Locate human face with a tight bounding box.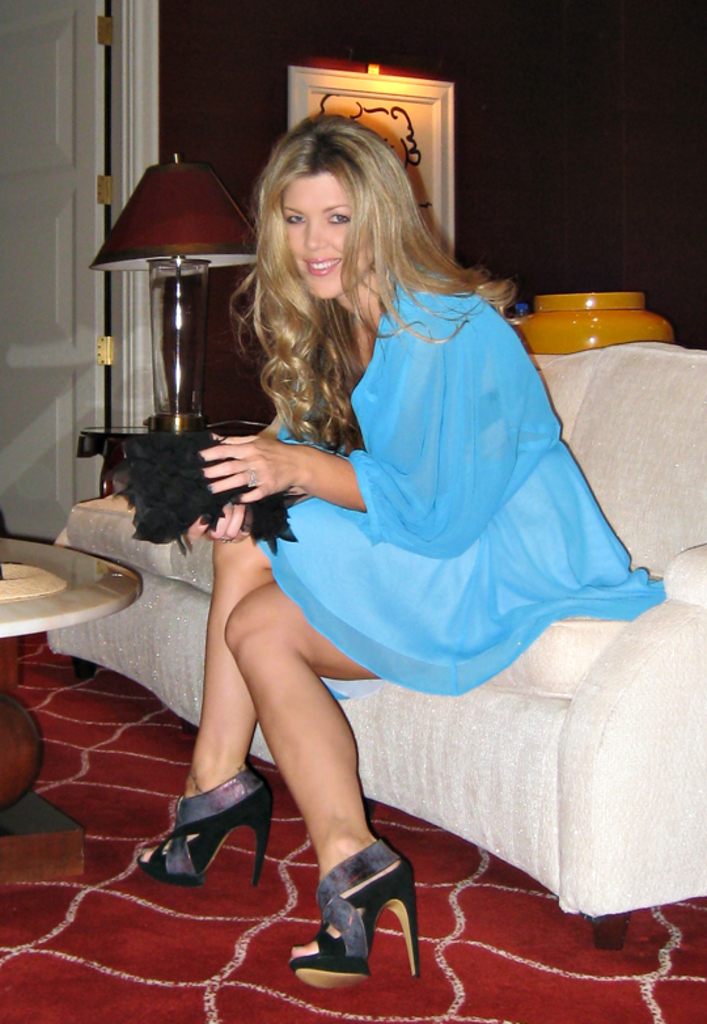
x1=287, y1=172, x2=354, y2=300.
